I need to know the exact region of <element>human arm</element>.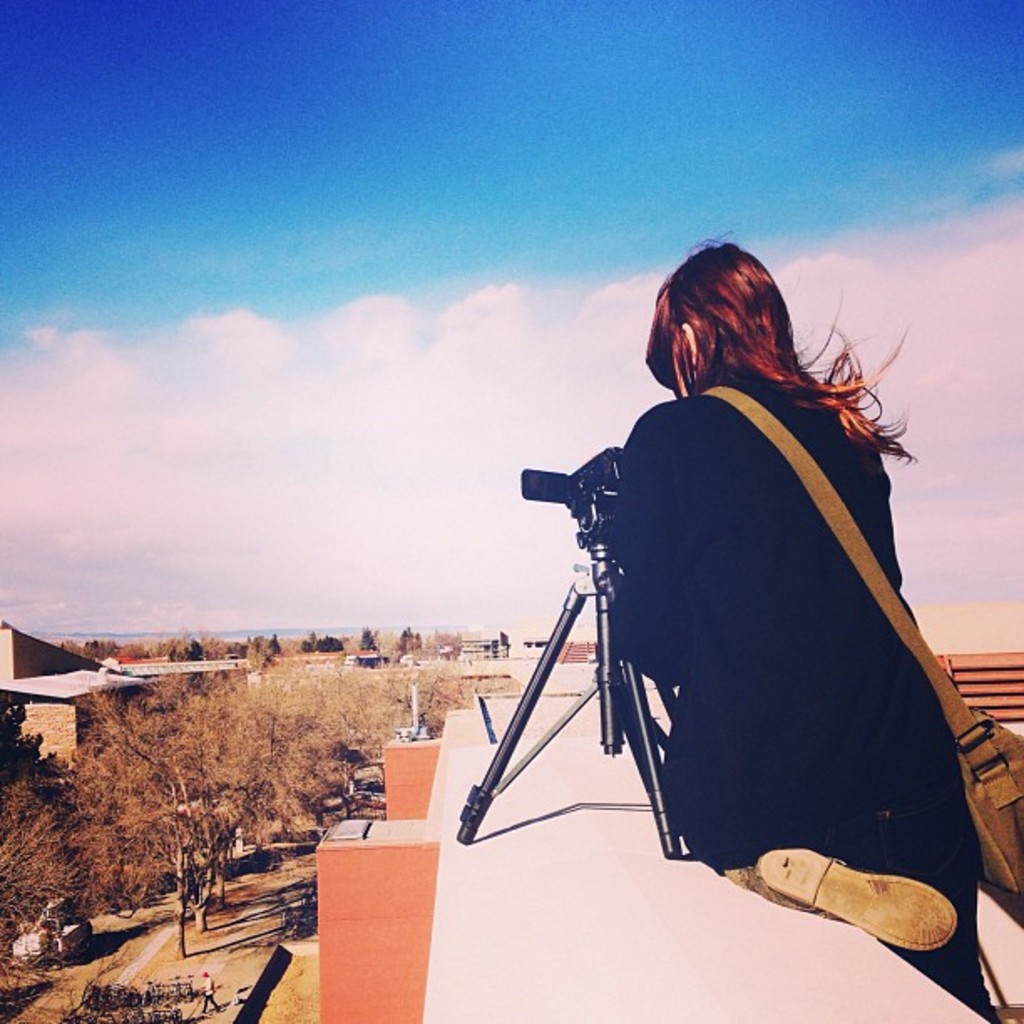
Region: 609/413/681/681.
